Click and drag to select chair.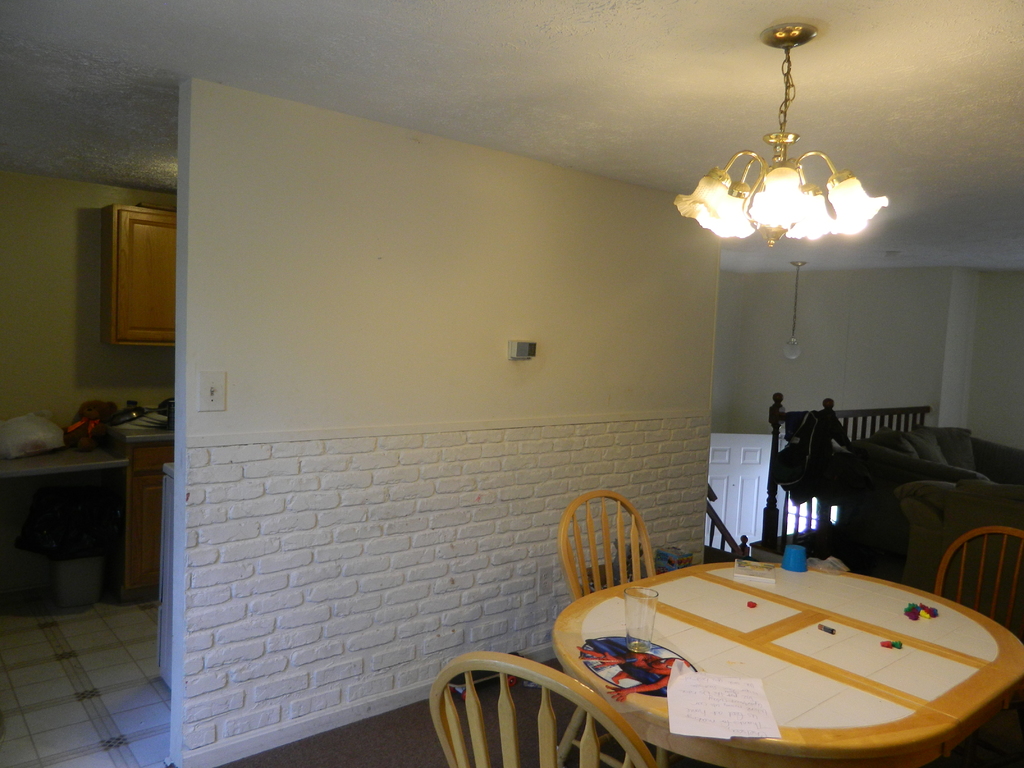
Selection: pyautogui.locateOnScreen(426, 648, 659, 767).
